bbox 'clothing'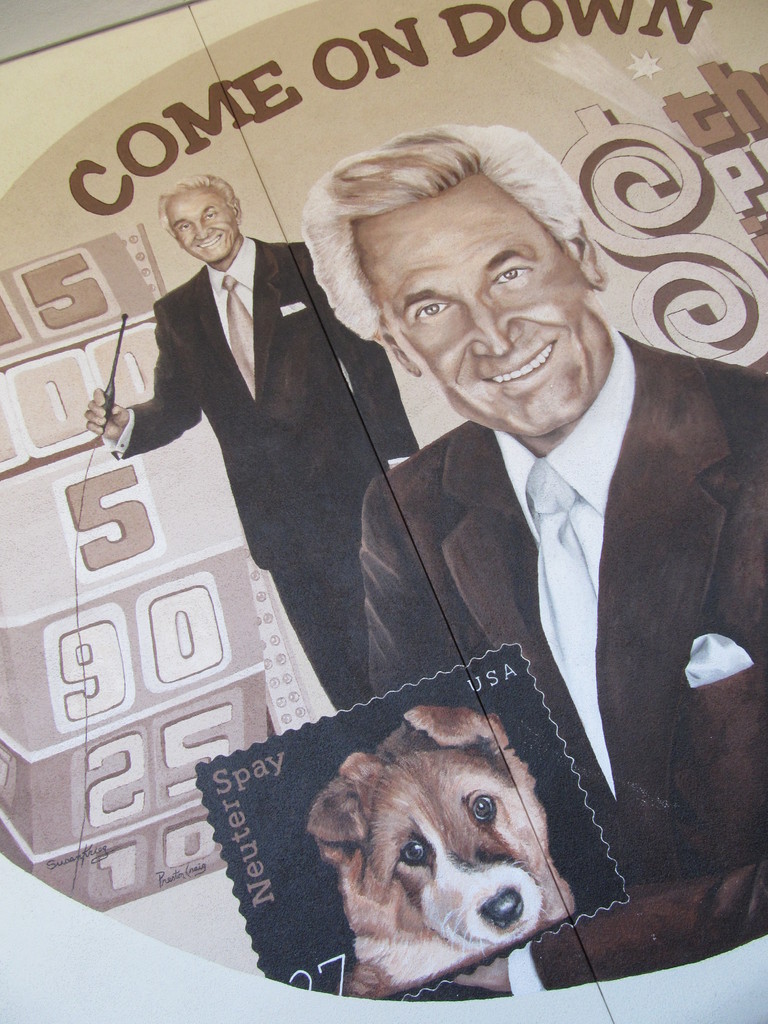
112,232,422,711
